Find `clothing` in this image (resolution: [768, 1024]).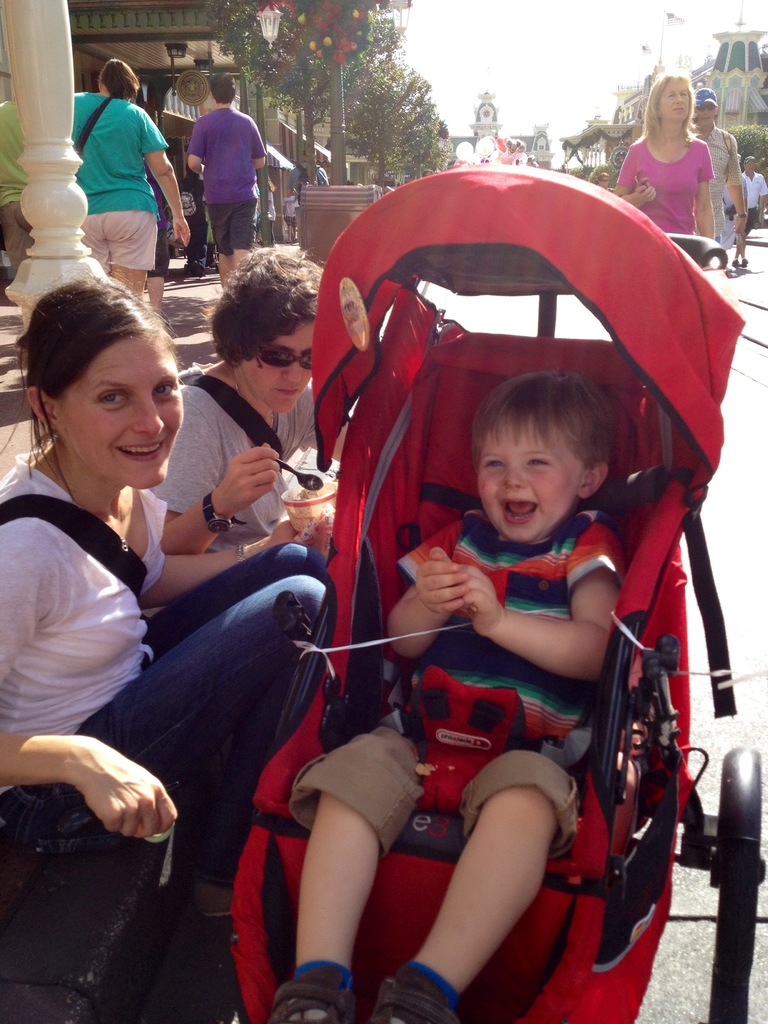
left=278, top=488, right=614, bottom=862.
